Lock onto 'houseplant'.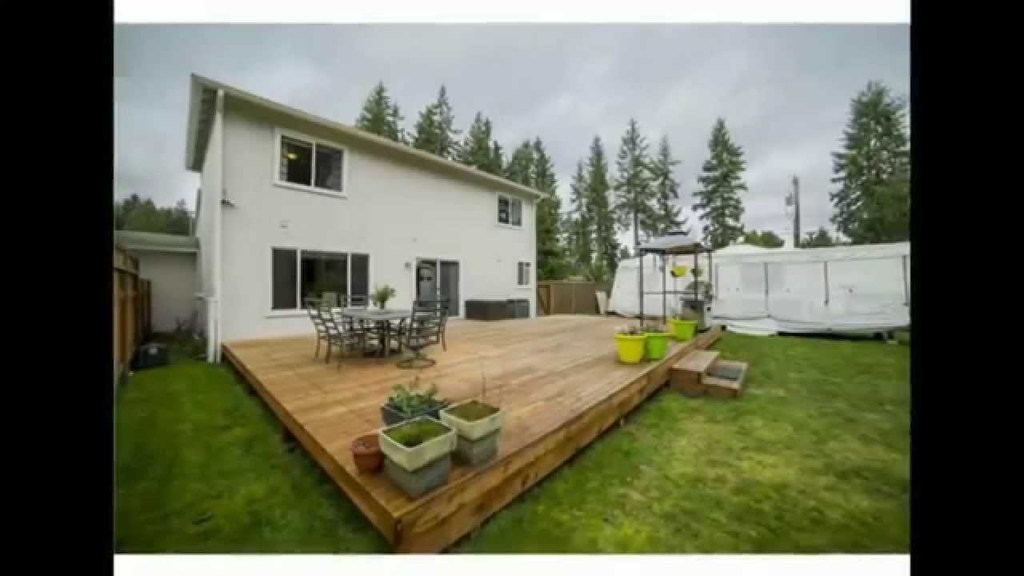
Locked: bbox(374, 372, 450, 423).
